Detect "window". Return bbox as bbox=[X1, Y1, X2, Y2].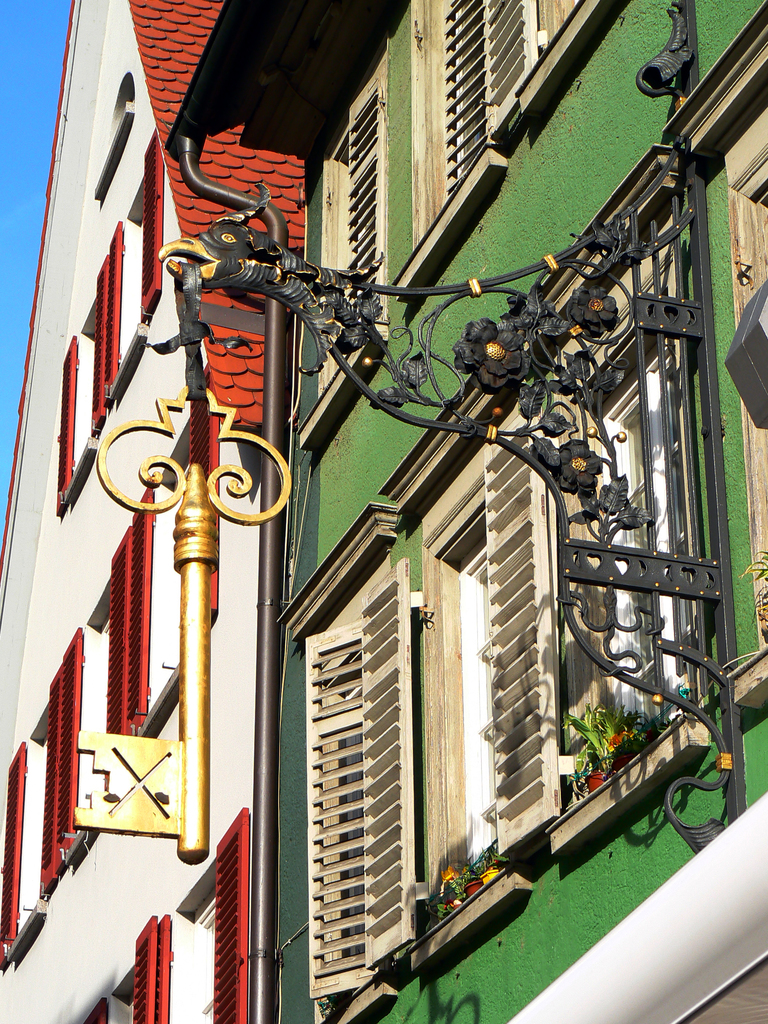
bbox=[120, 911, 165, 1023].
